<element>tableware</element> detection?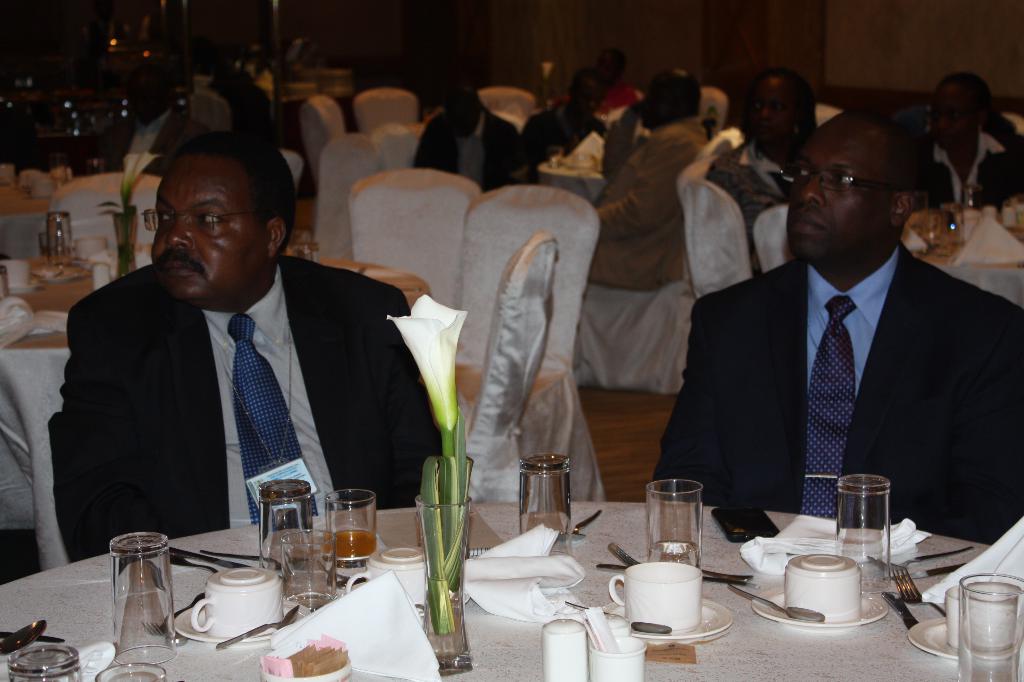
select_region(600, 599, 730, 639)
